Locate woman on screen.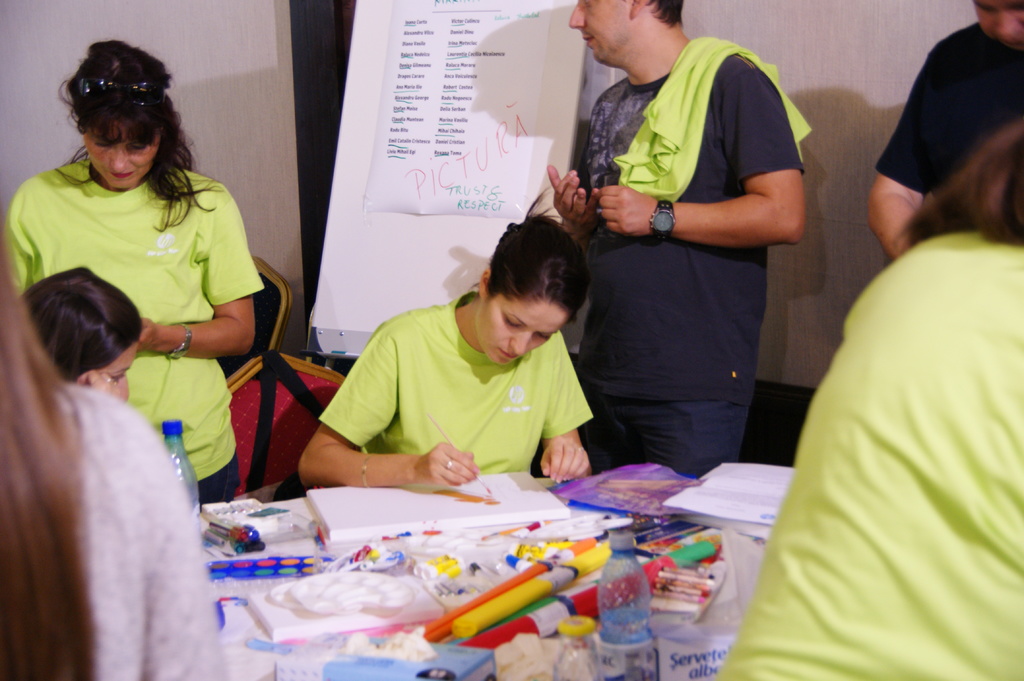
On screen at (left=0, top=175, right=233, bottom=680).
